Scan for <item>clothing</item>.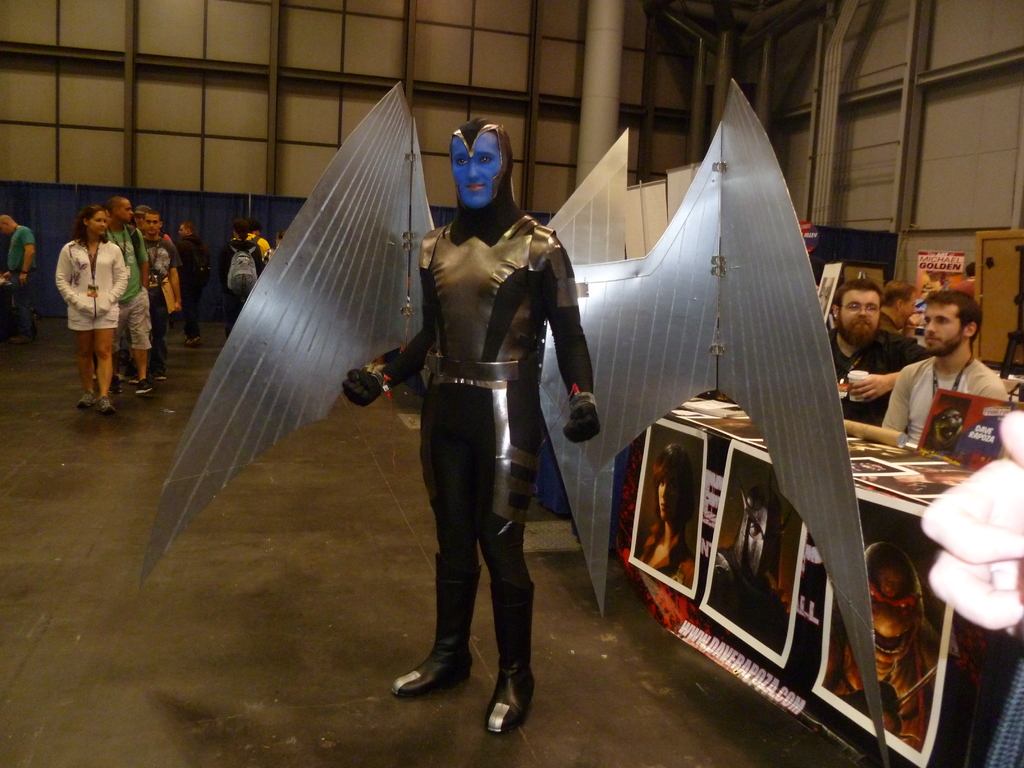
Scan result: locate(6, 225, 39, 344).
